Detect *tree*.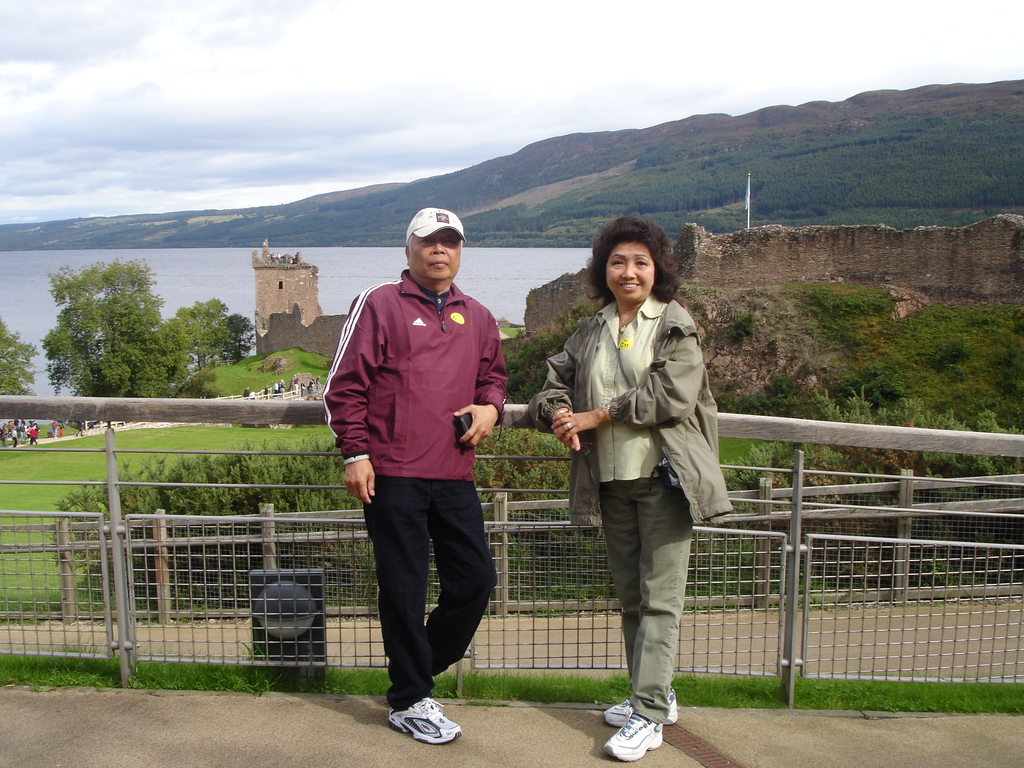
Detected at rect(51, 246, 159, 387).
